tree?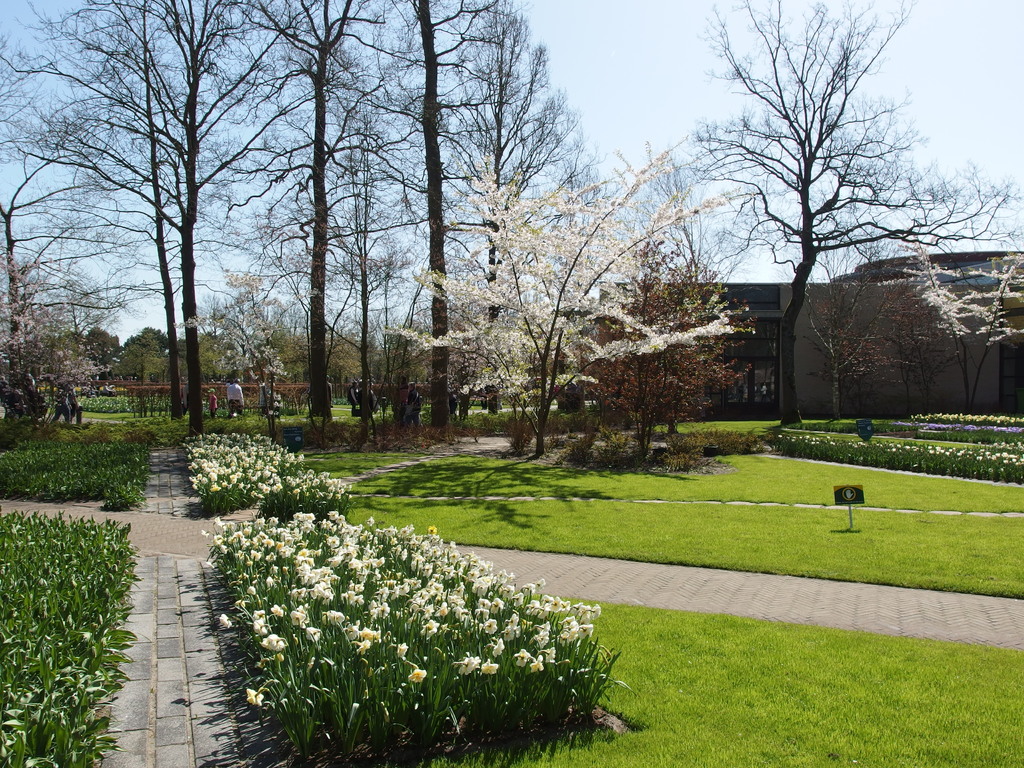
box(173, 326, 237, 395)
